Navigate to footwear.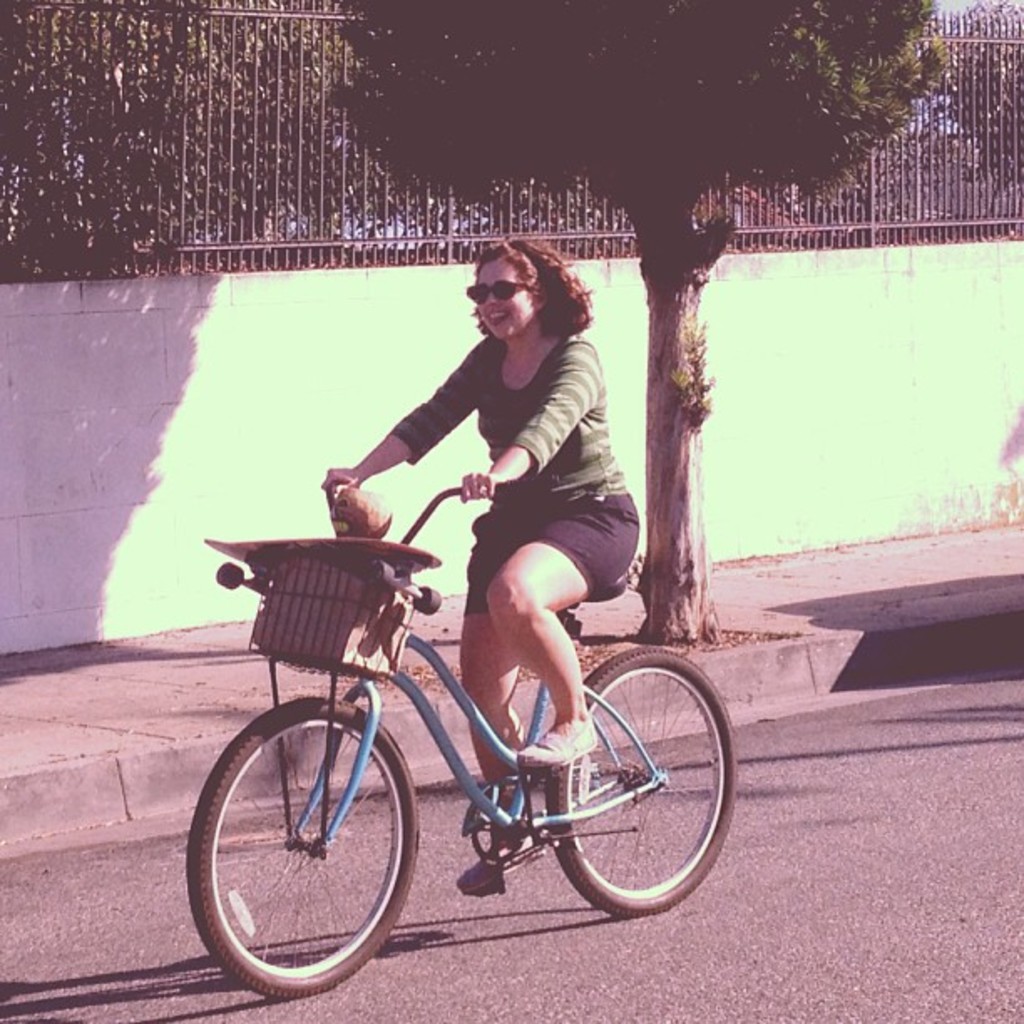
Navigation target: [452,830,534,895].
